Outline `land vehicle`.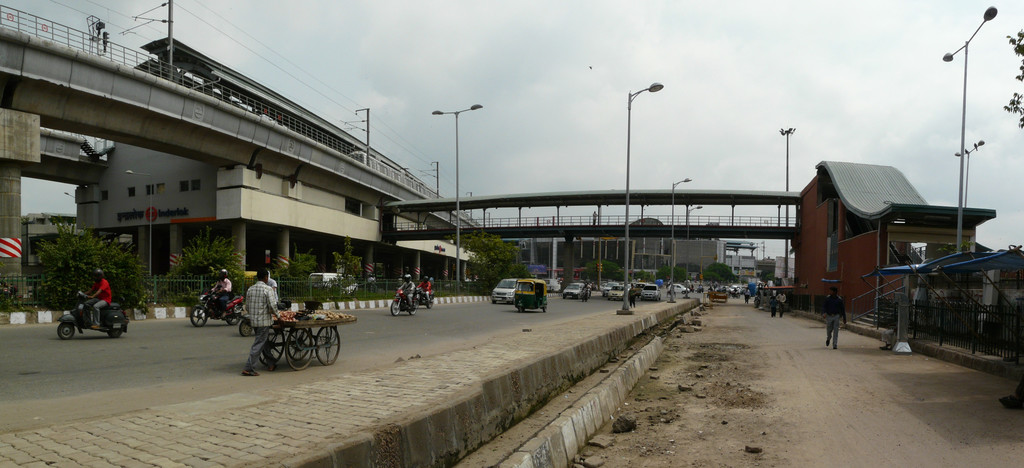
Outline: (x1=45, y1=279, x2=125, y2=340).
